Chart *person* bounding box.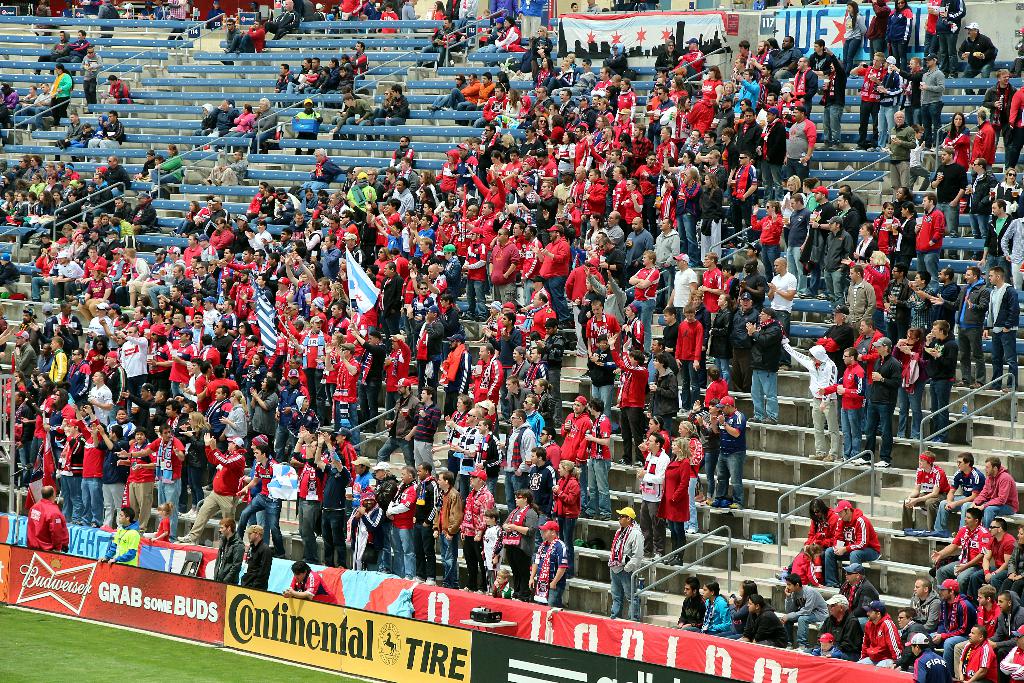
Charted: x1=621 y1=217 x2=651 y2=265.
